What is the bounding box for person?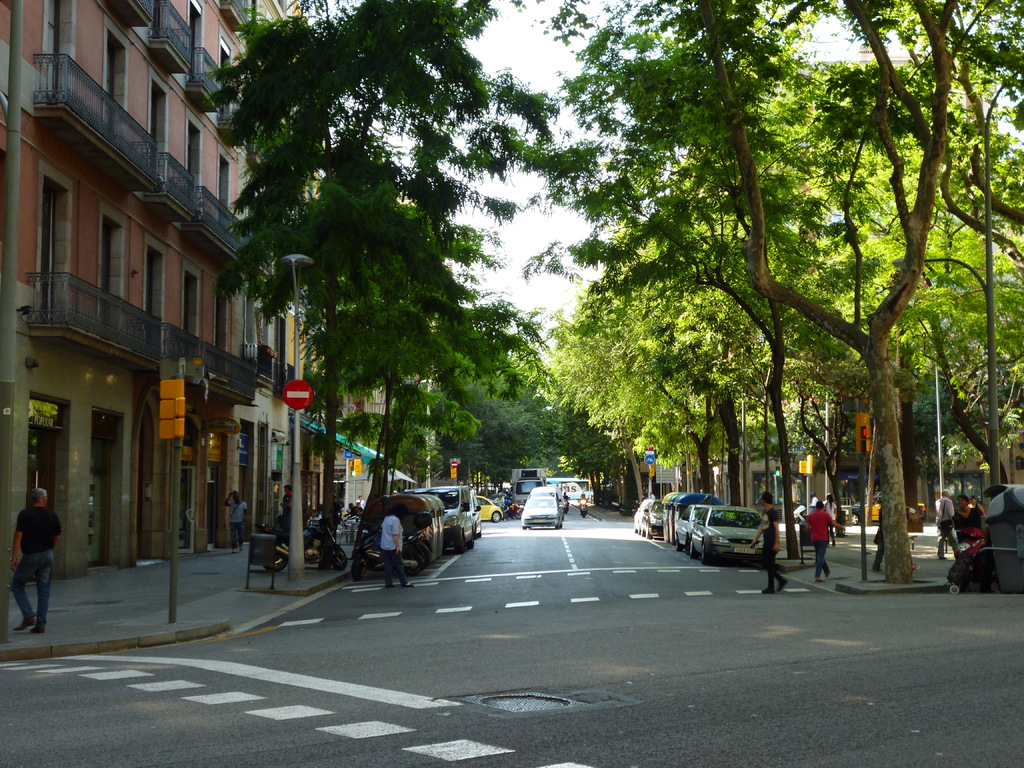
[left=2, top=497, right=52, bottom=619].
